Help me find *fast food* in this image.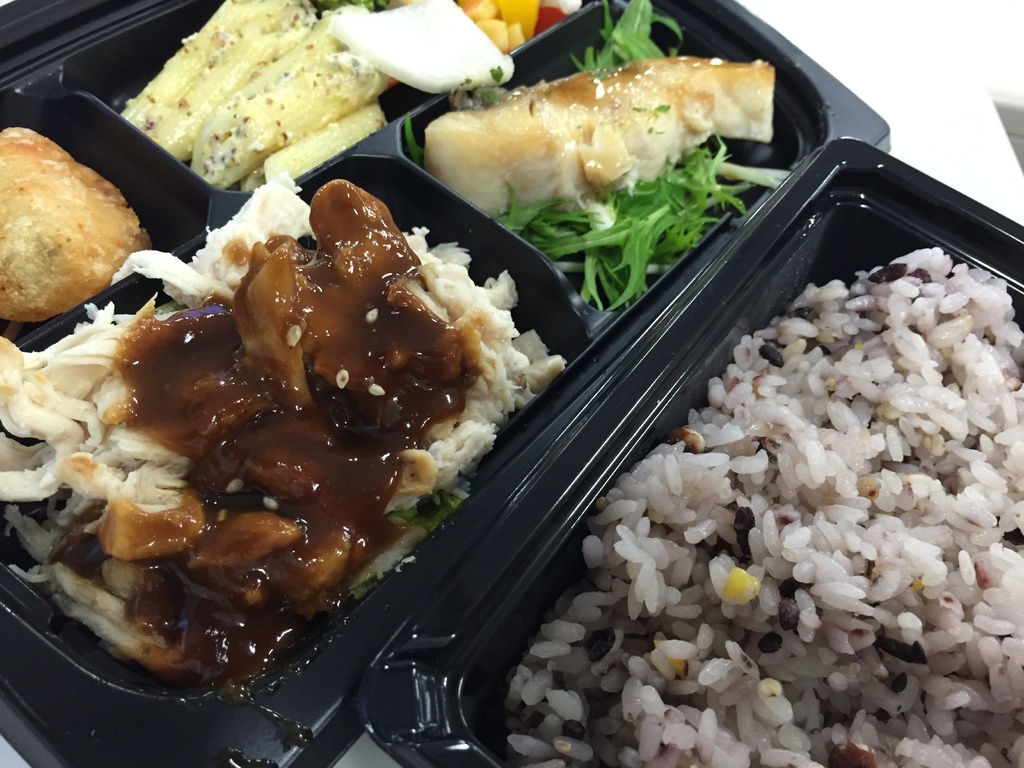
Found it: 0/127/150/323.
